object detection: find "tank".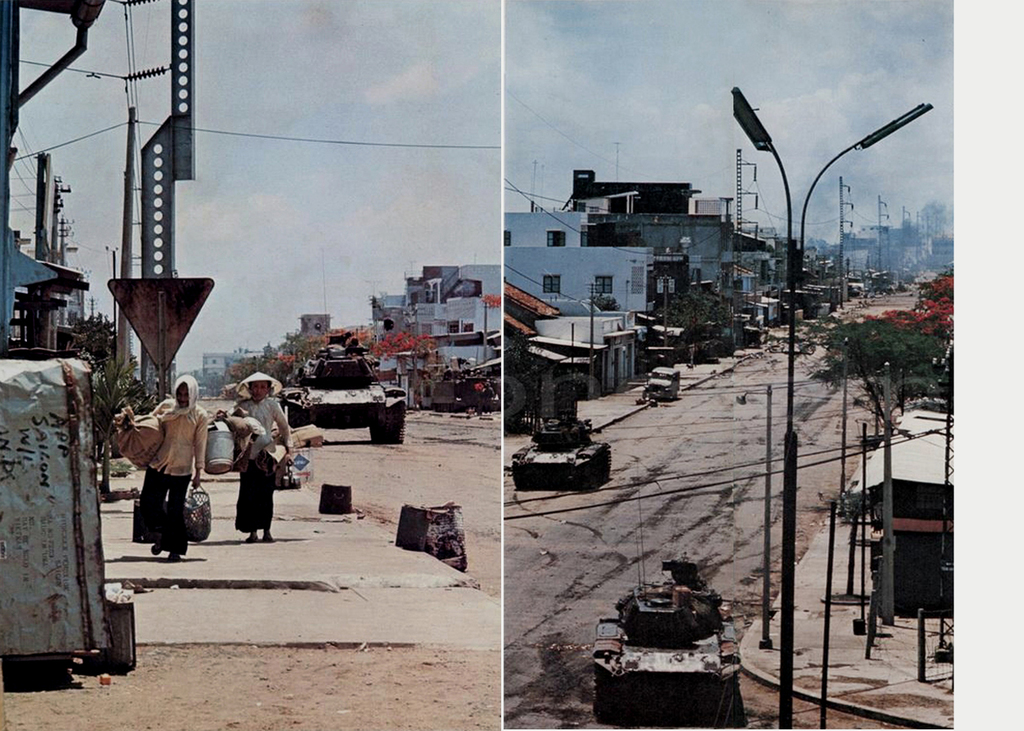
box=[592, 465, 740, 725].
